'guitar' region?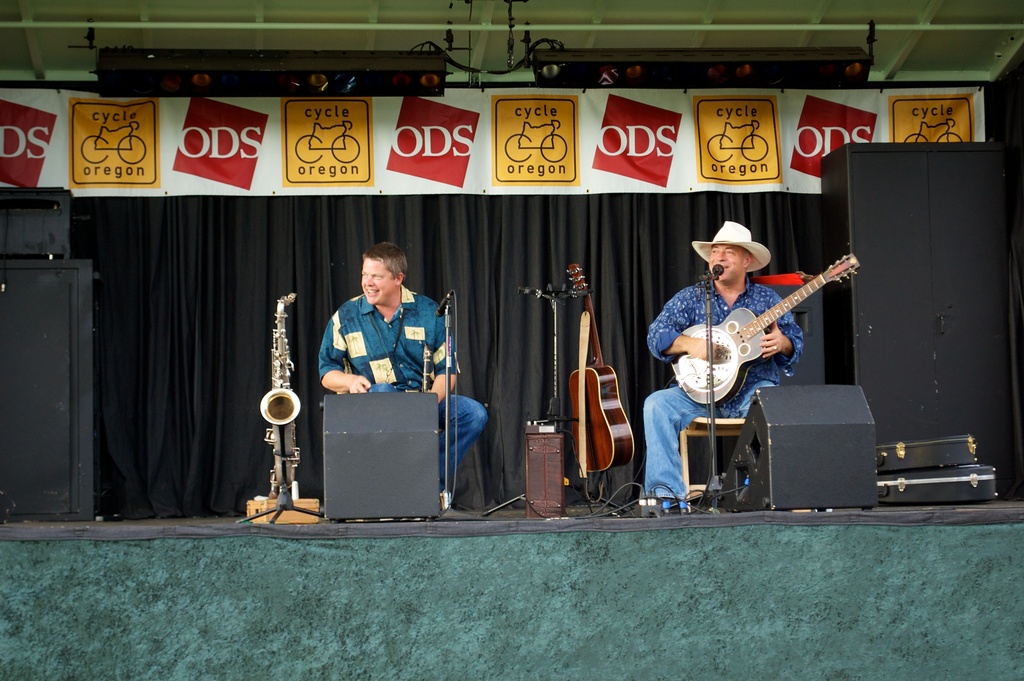
666 252 867 408
